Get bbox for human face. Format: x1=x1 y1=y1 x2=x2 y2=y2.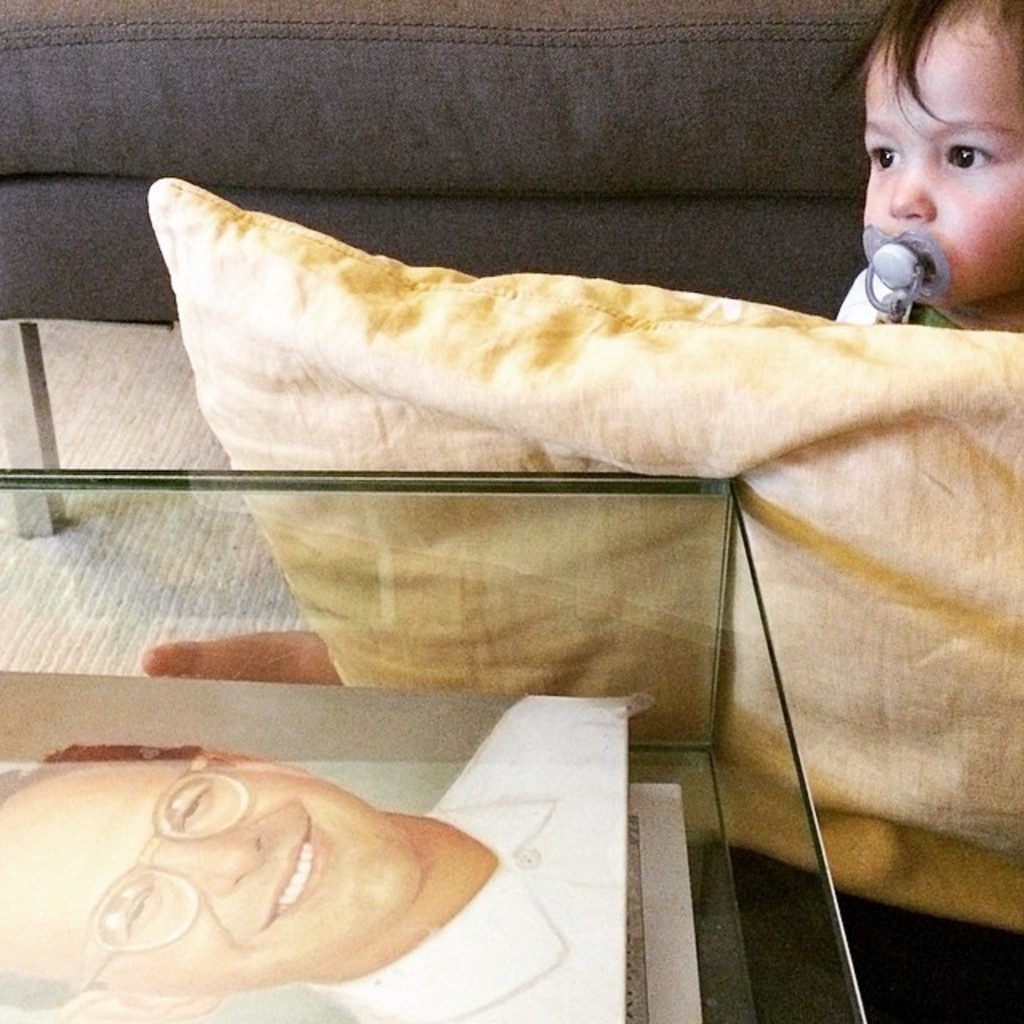
x1=0 y1=760 x2=418 y2=995.
